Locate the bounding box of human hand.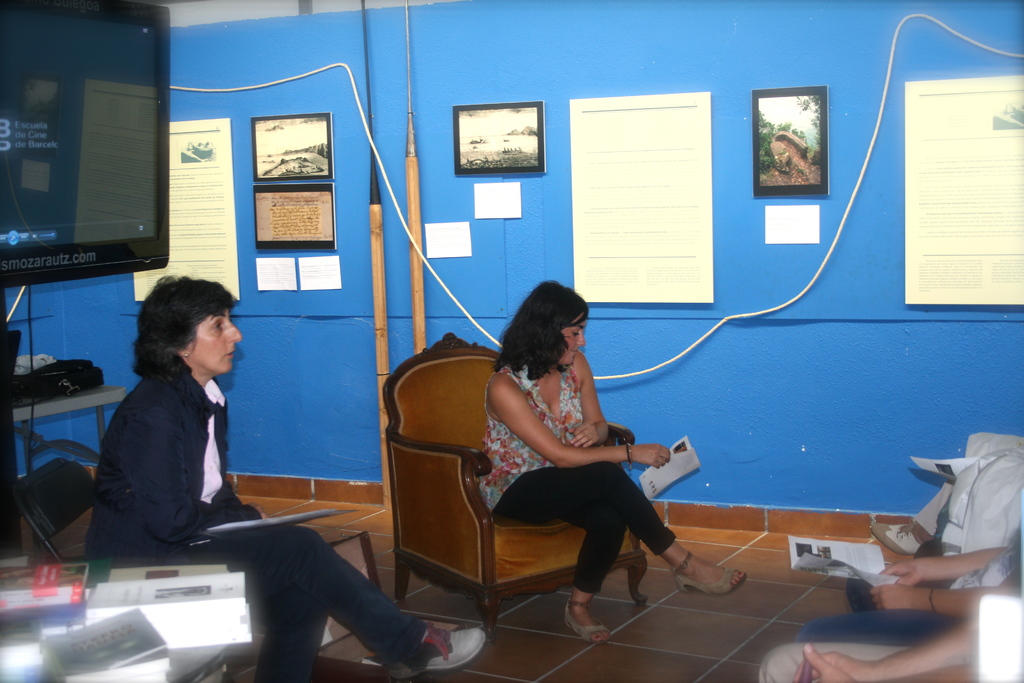
Bounding box: x1=793 y1=648 x2=861 y2=682.
